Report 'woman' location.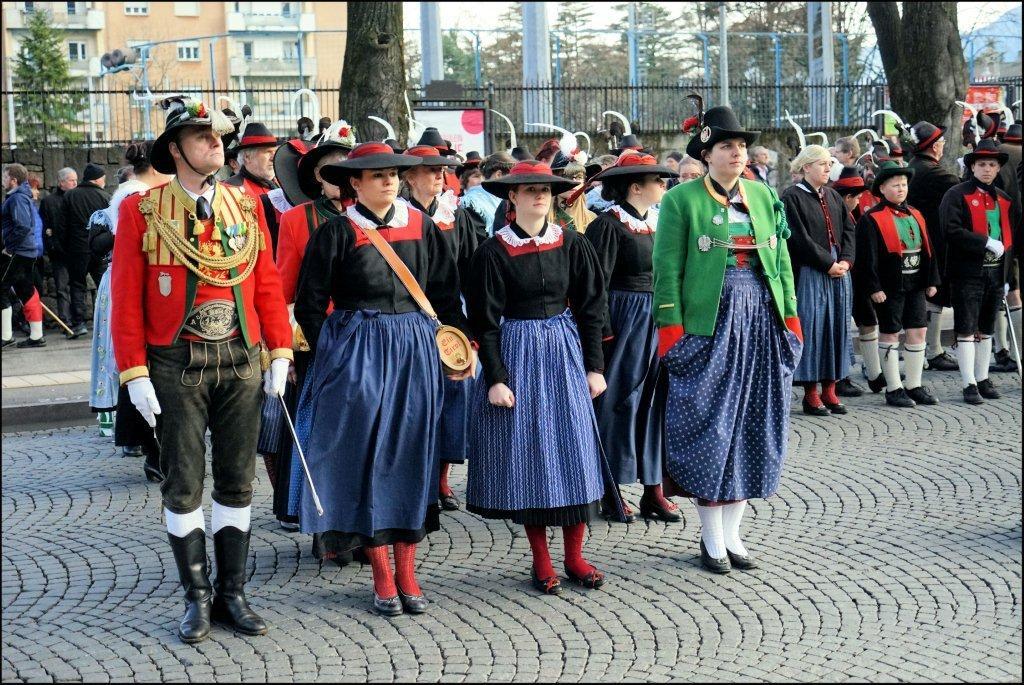
Report: {"x1": 281, "y1": 130, "x2": 457, "y2": 605}.
